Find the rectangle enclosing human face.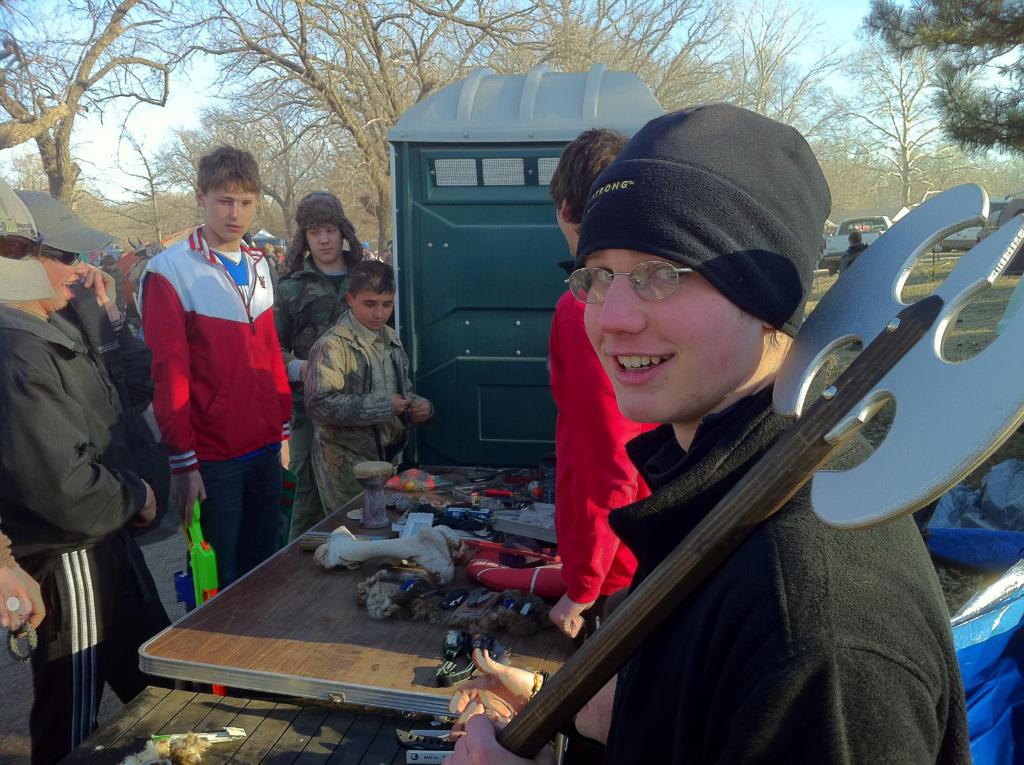
300/224/341/263.
